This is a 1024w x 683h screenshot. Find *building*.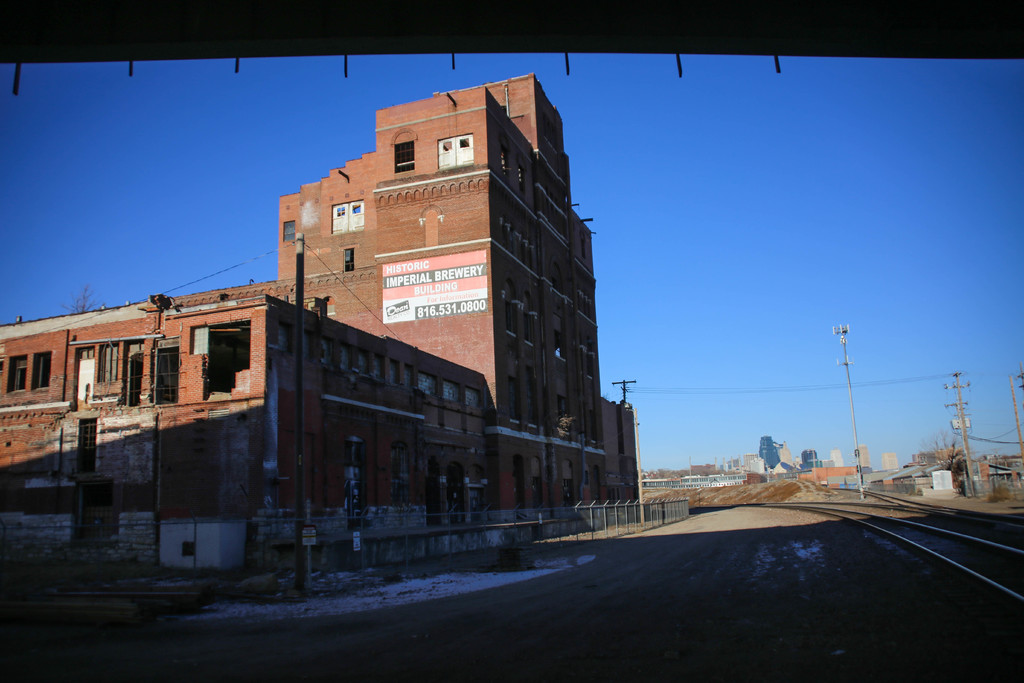
Bounding box: left=0, top=74, right=632, bottom=594.
